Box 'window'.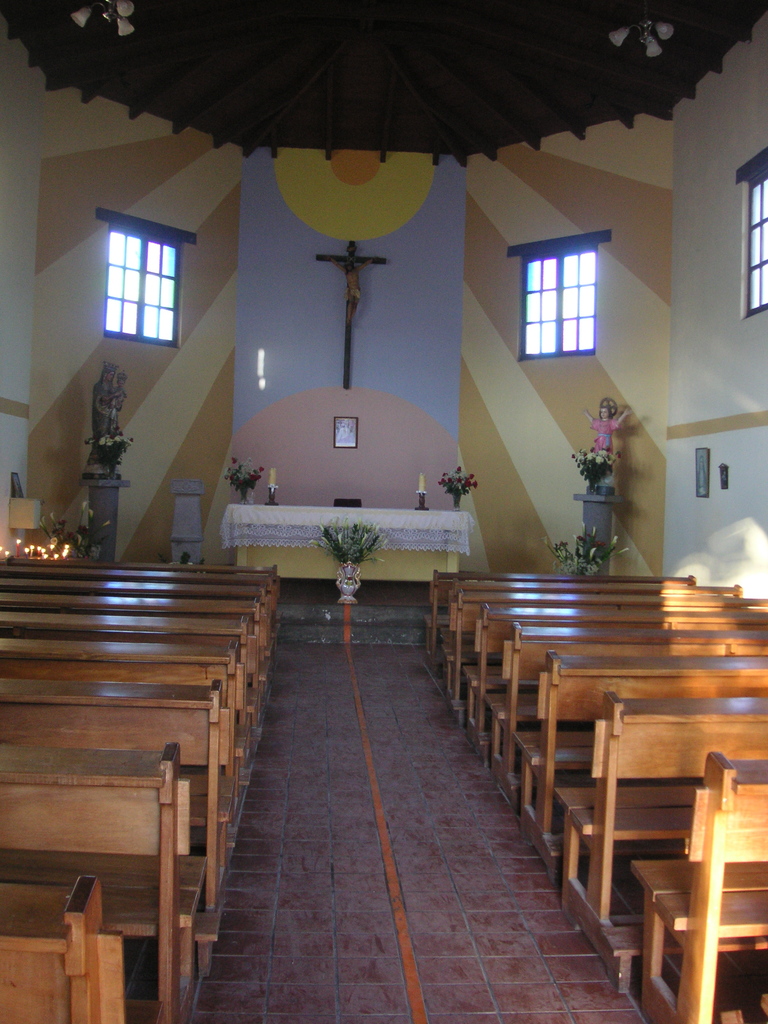
[102,230,182,350].
